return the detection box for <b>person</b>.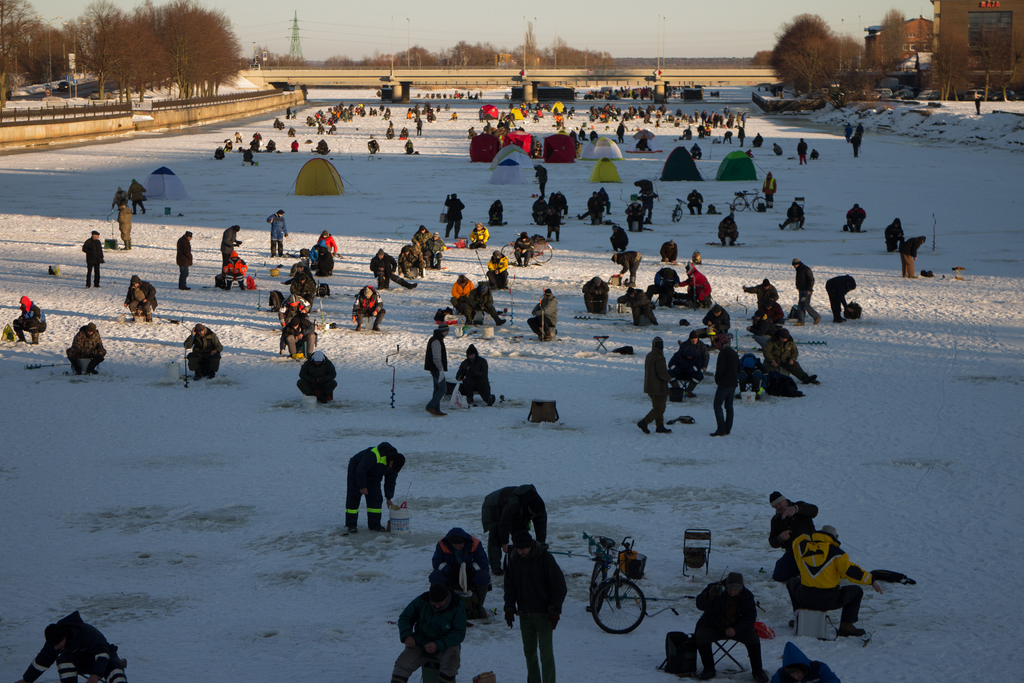
[x1=884, y1=217, x2=906, y2=251].
